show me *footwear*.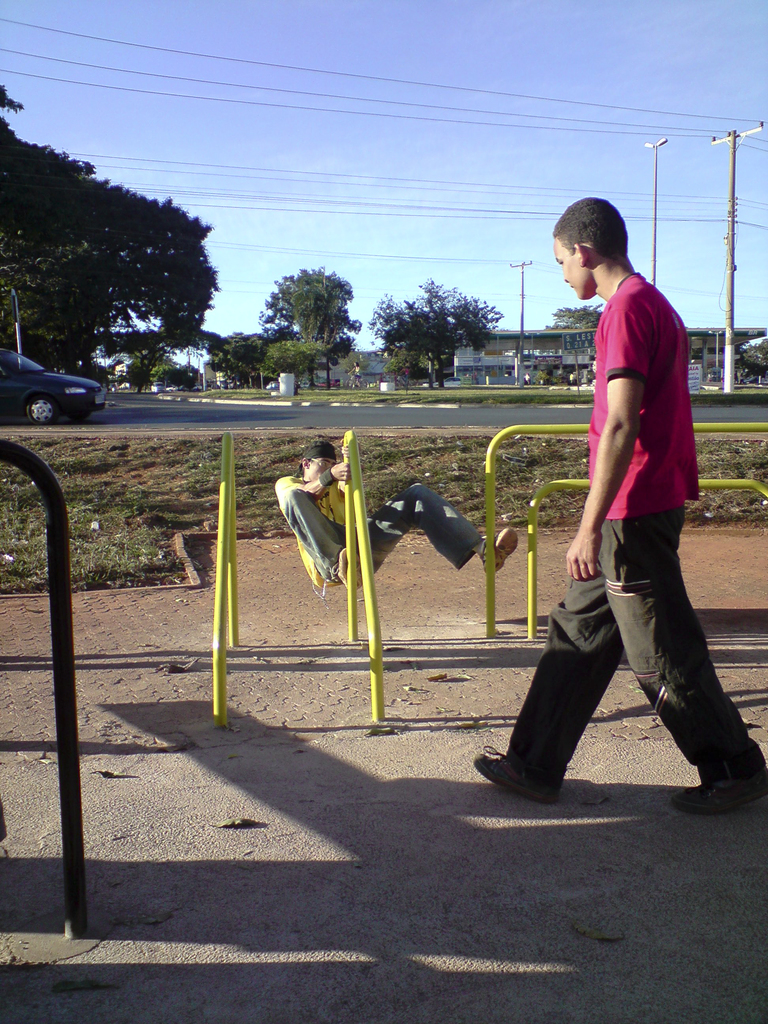
*footwear* is here: x1=479 y1=529 x2=522 y2=572.
